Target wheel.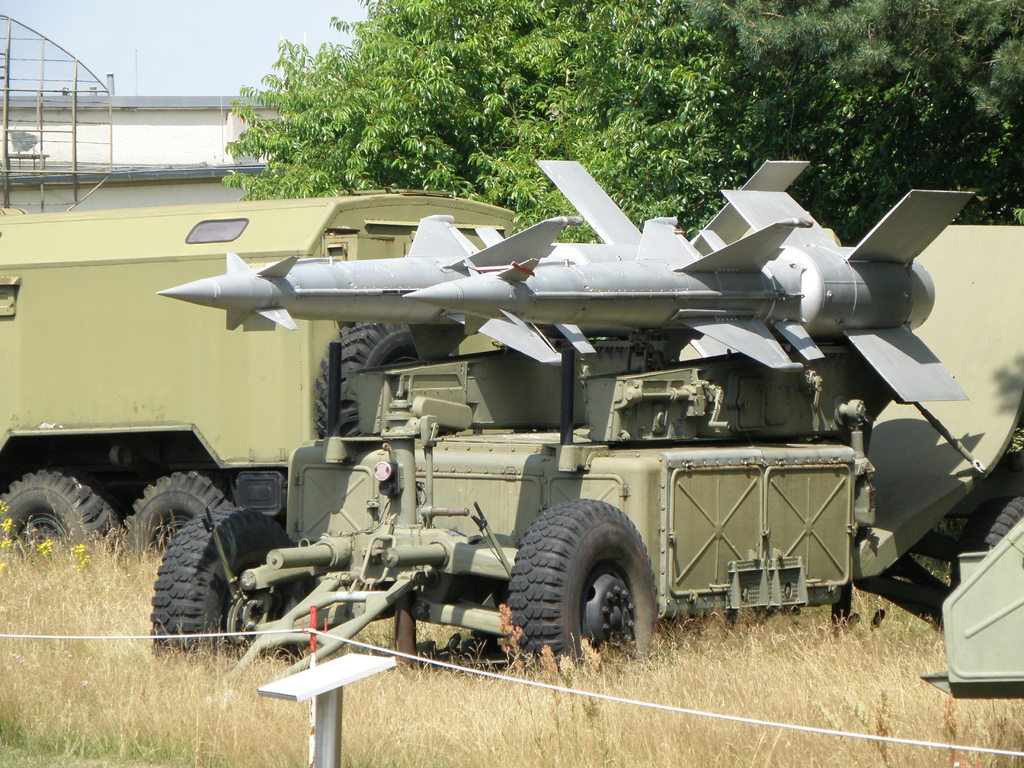
Target region: <box>314,321,419,439</box>.
